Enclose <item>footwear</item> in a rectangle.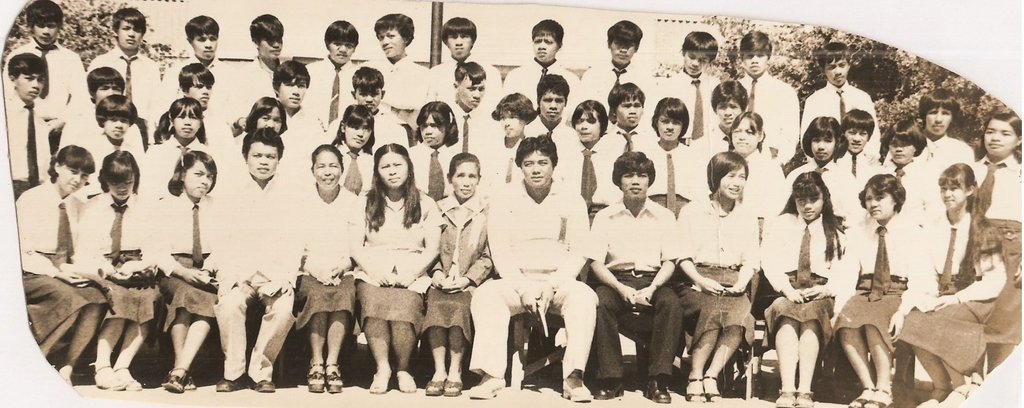
<region>465, 371, 507, 396</region>.
